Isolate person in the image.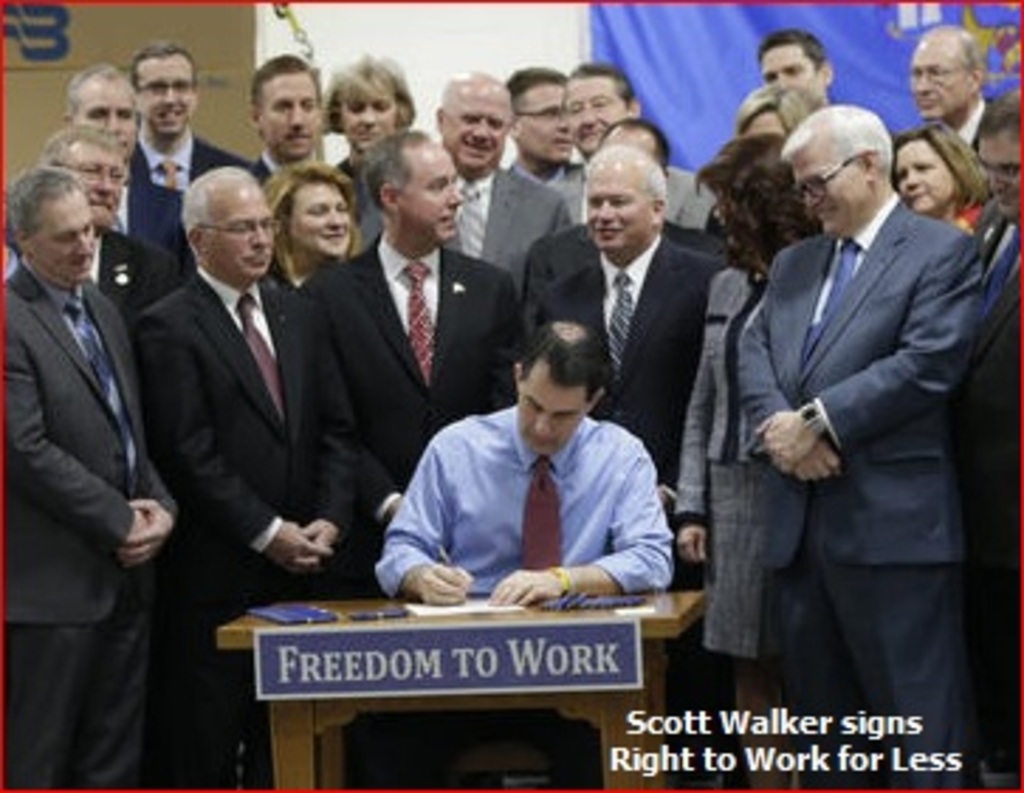
Isolated region: rect(908, 20, 999, 186).
